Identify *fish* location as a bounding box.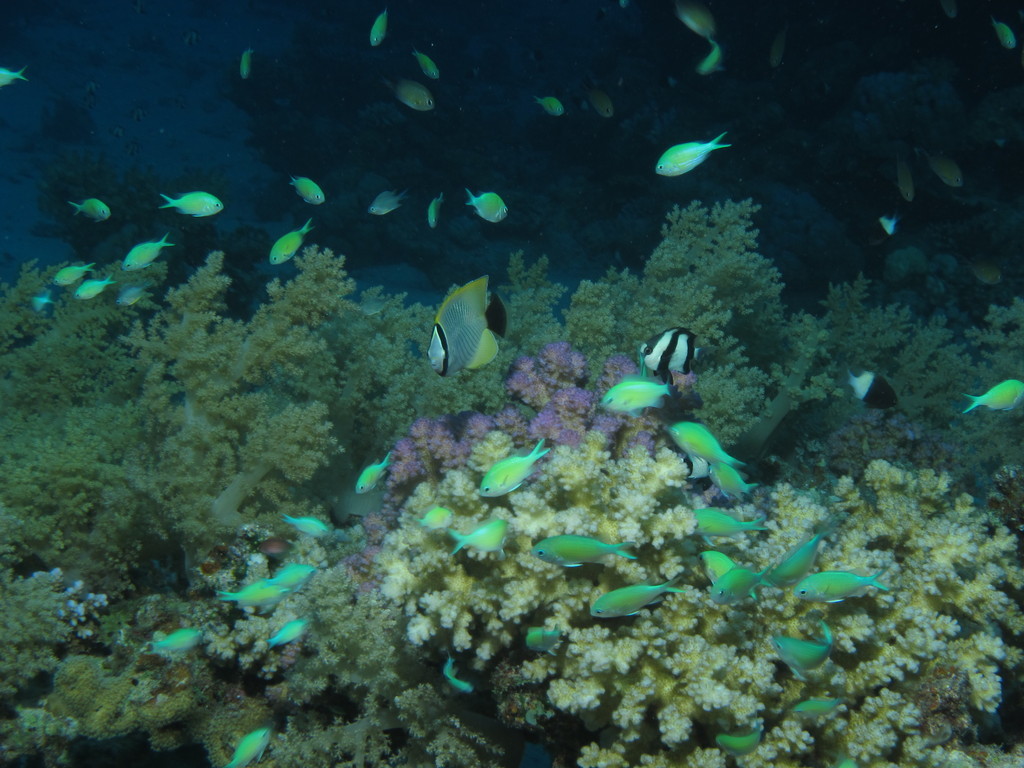
<region>666, 419, 738, 462</region>.
